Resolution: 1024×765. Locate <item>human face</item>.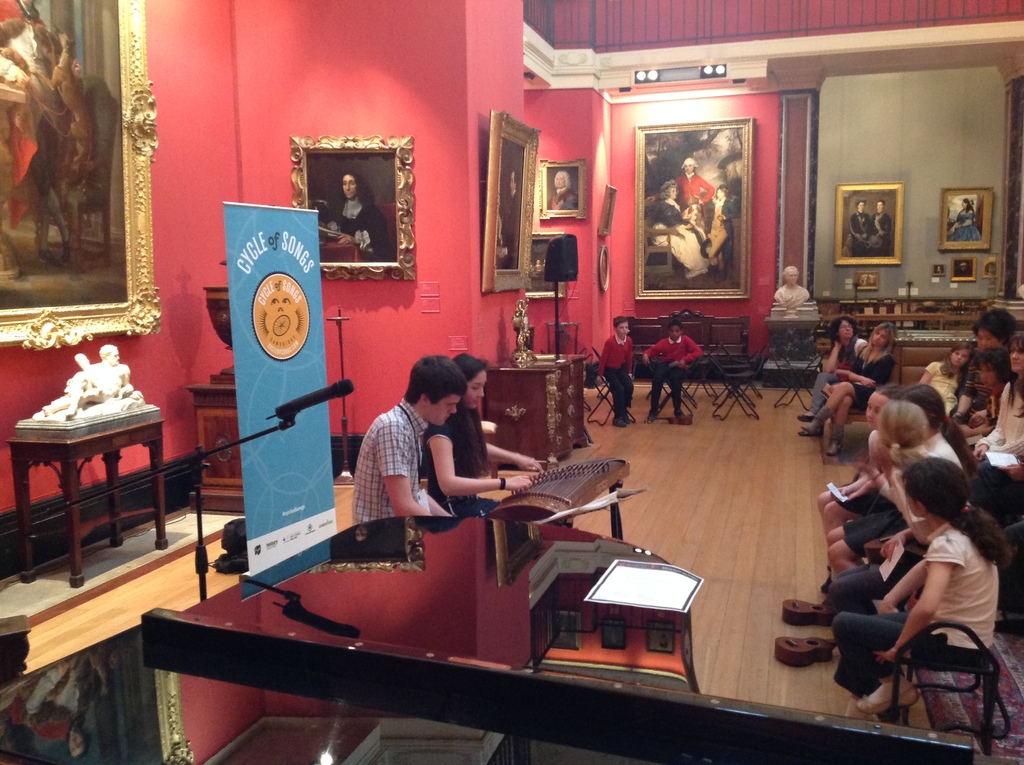
{"x1": 509, "y1": 173, "x2": 516, "y2": 188}.
